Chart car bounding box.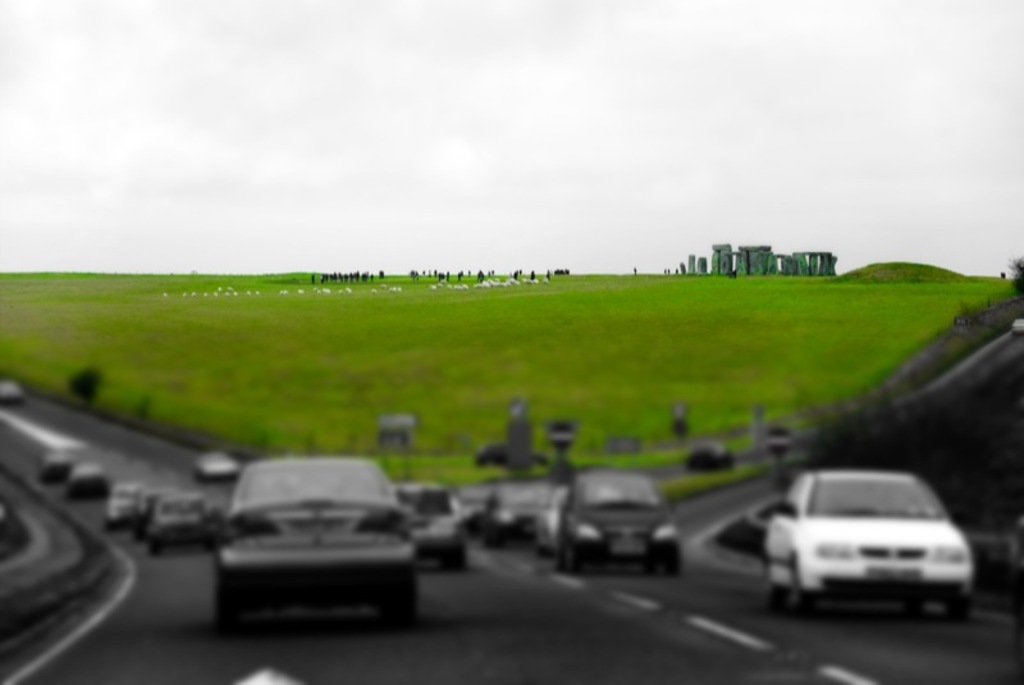
Charted: <bbox>751, 472, 972, 626</bbox>.
